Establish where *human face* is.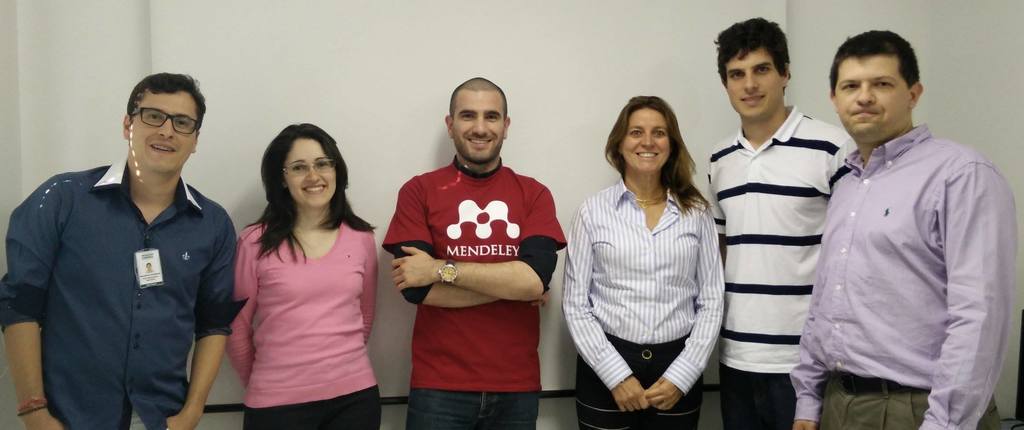
Established at l=723, t=43, r=781, b=122.
